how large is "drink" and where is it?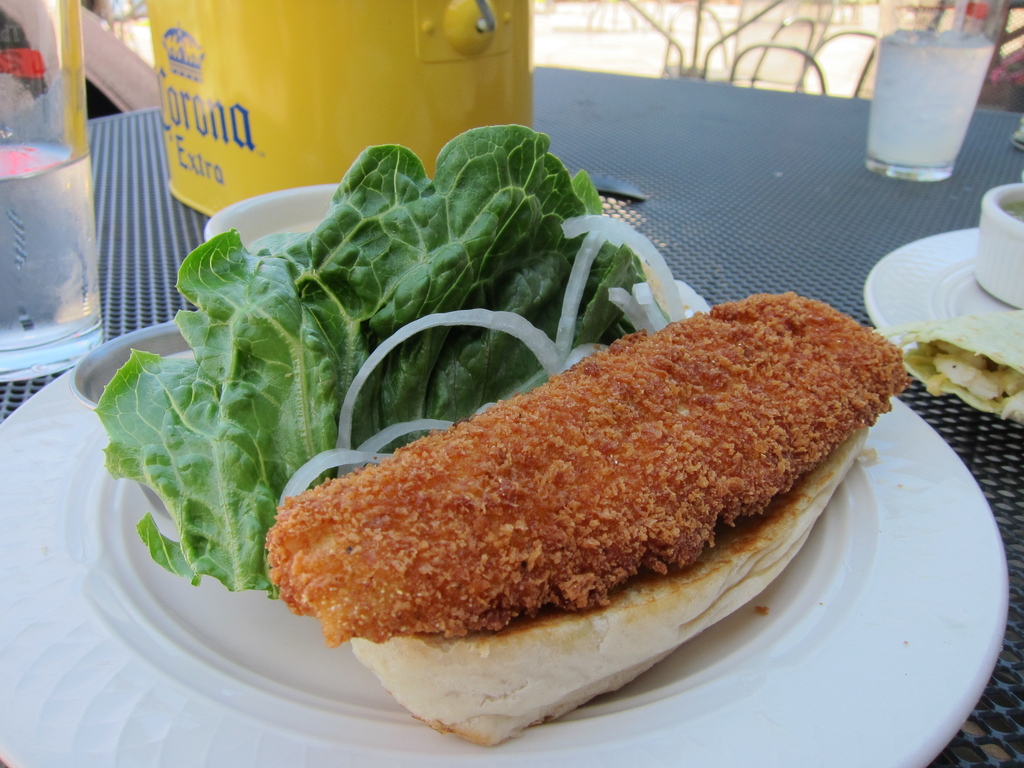
Bounding box: detection(0, 145, 103, 348).
